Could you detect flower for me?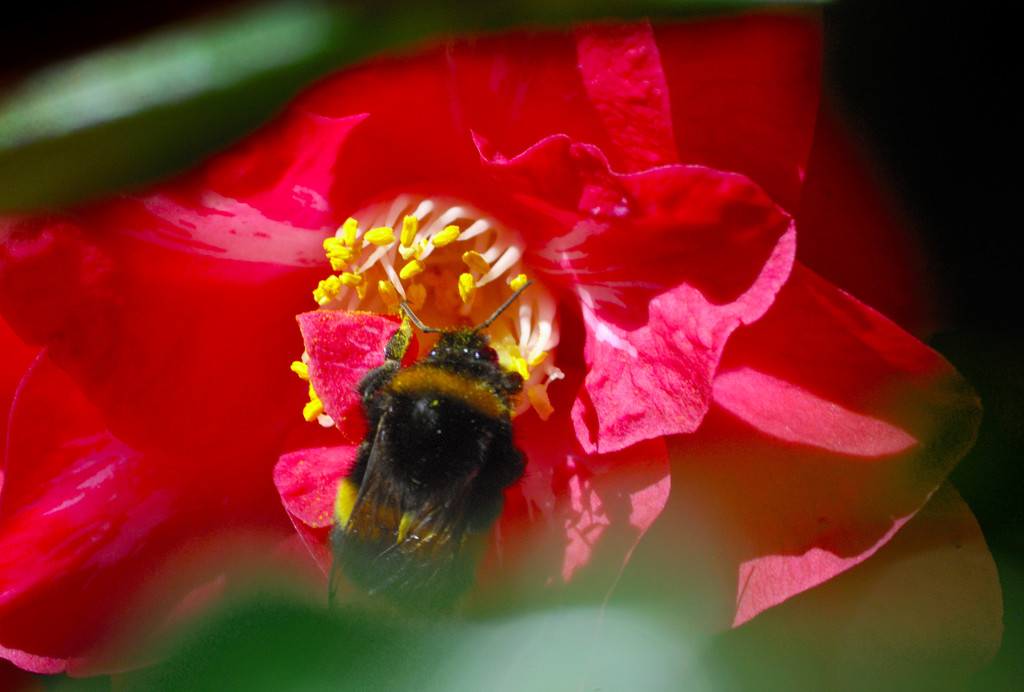
Detection result: <box>0,11,1004,680</box>.
